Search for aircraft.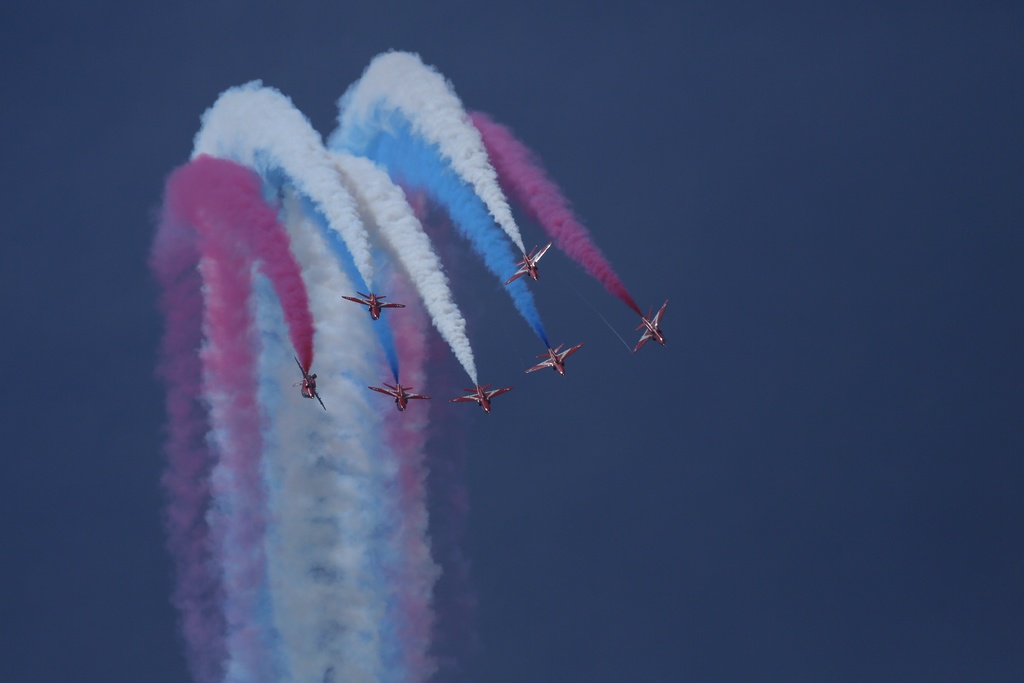
Found at left=446, top=386, right=514, bottom=415.
